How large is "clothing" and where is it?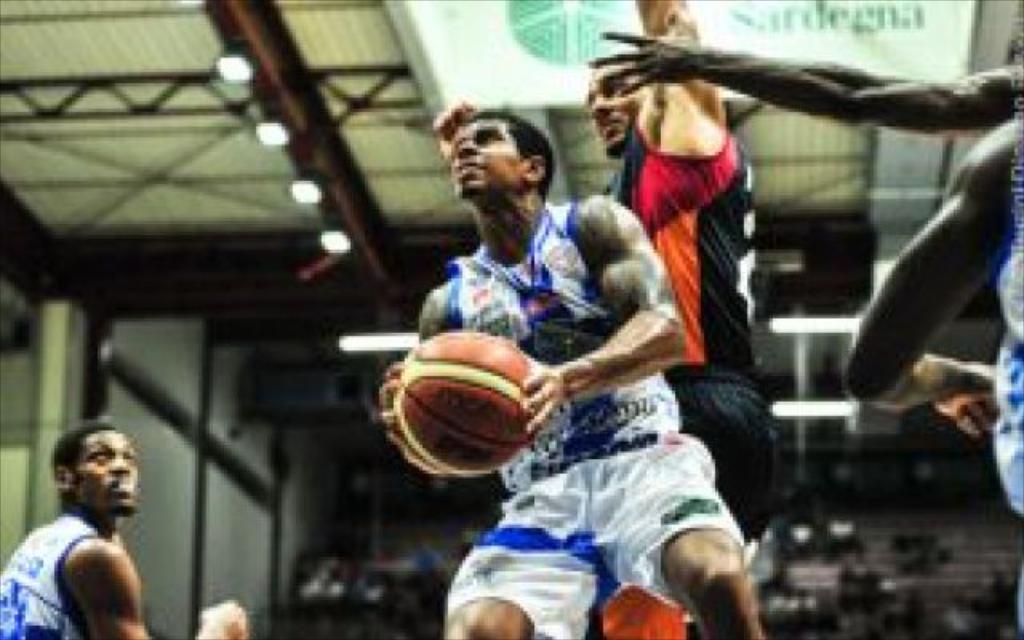
Bounding box: bbox=(986, 130, 1022, 629).
